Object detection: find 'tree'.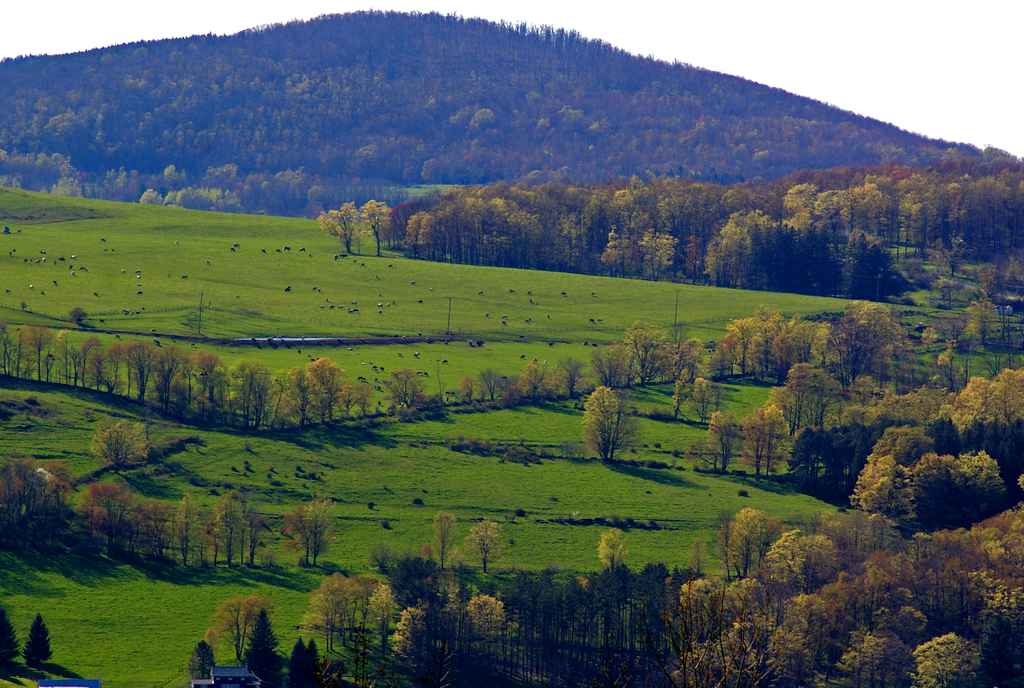
bbox=(694, 411, 741, 467).
